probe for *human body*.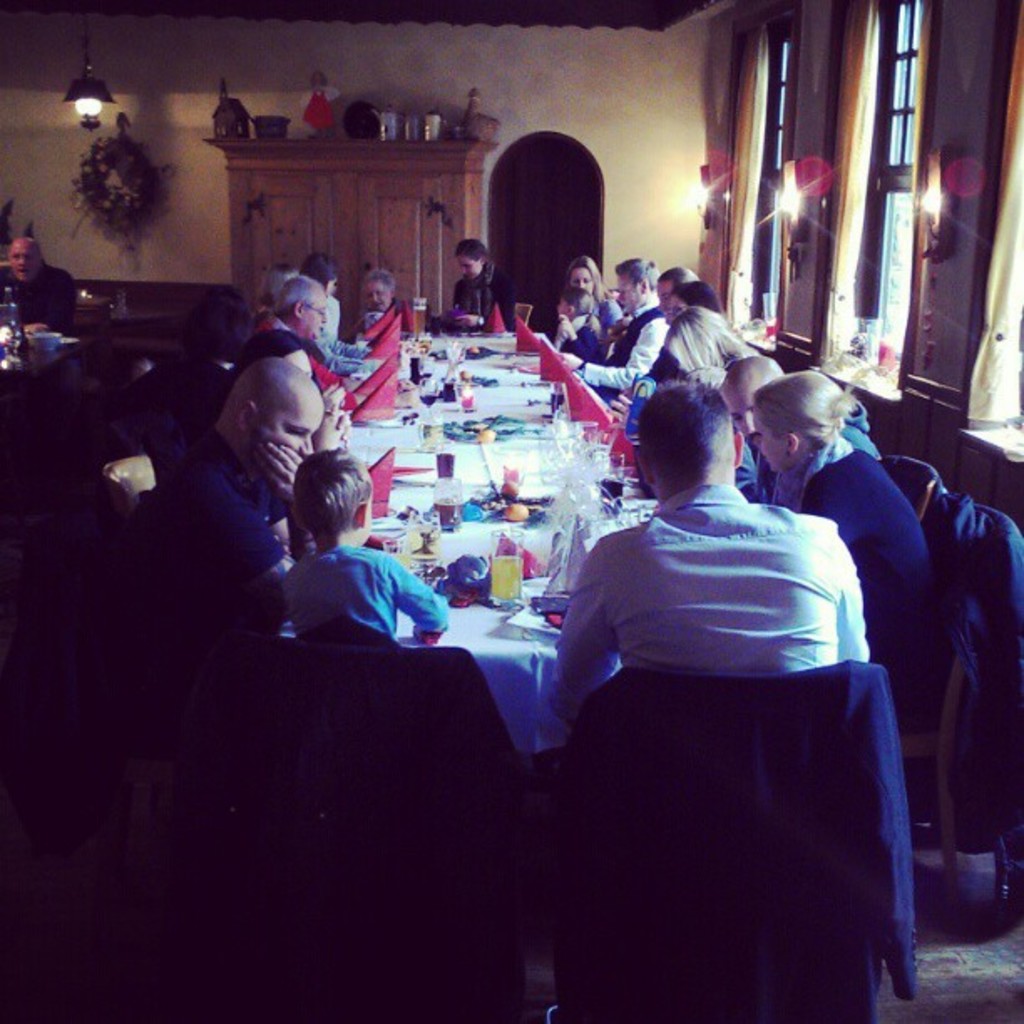
Probe result: <bbox>162, 346, 321, 587</bbox>.
